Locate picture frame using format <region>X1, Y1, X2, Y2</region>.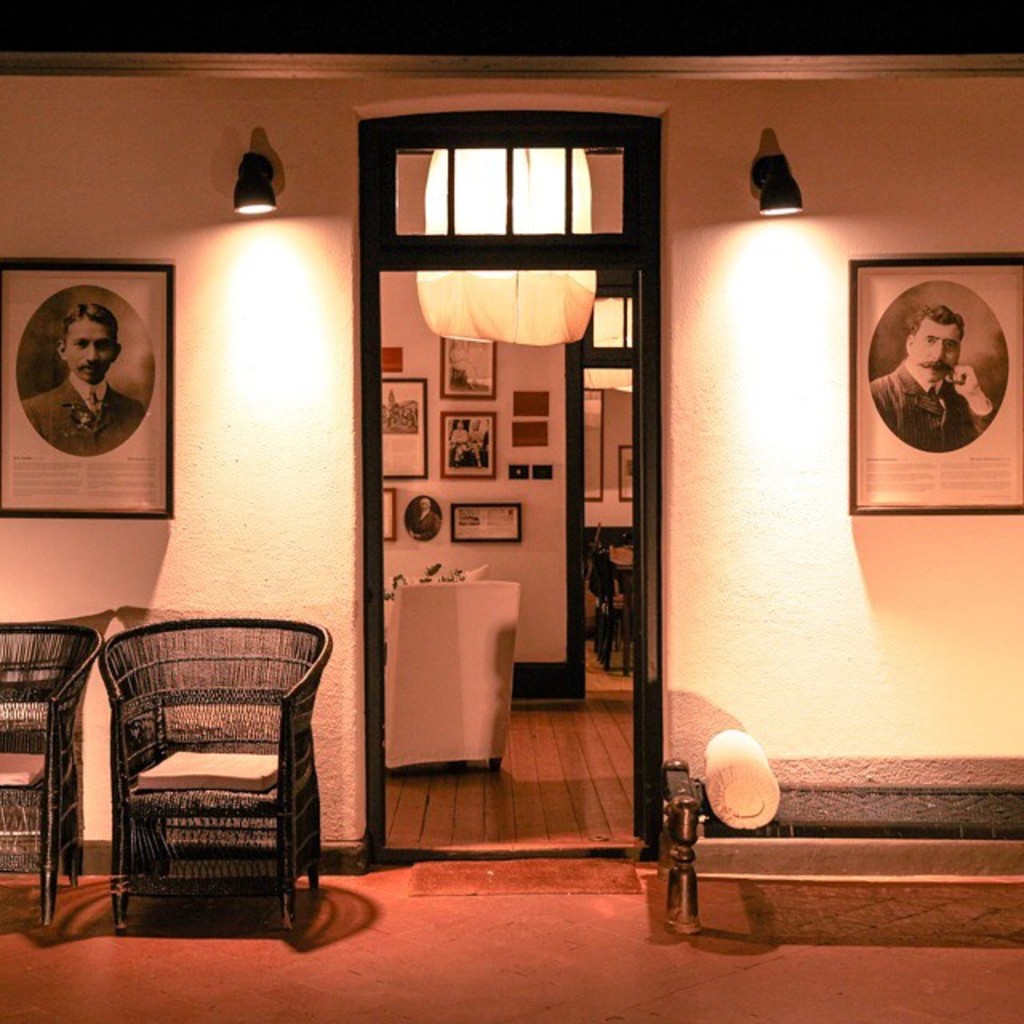
<region>442, 414, 496, 477</region>.
